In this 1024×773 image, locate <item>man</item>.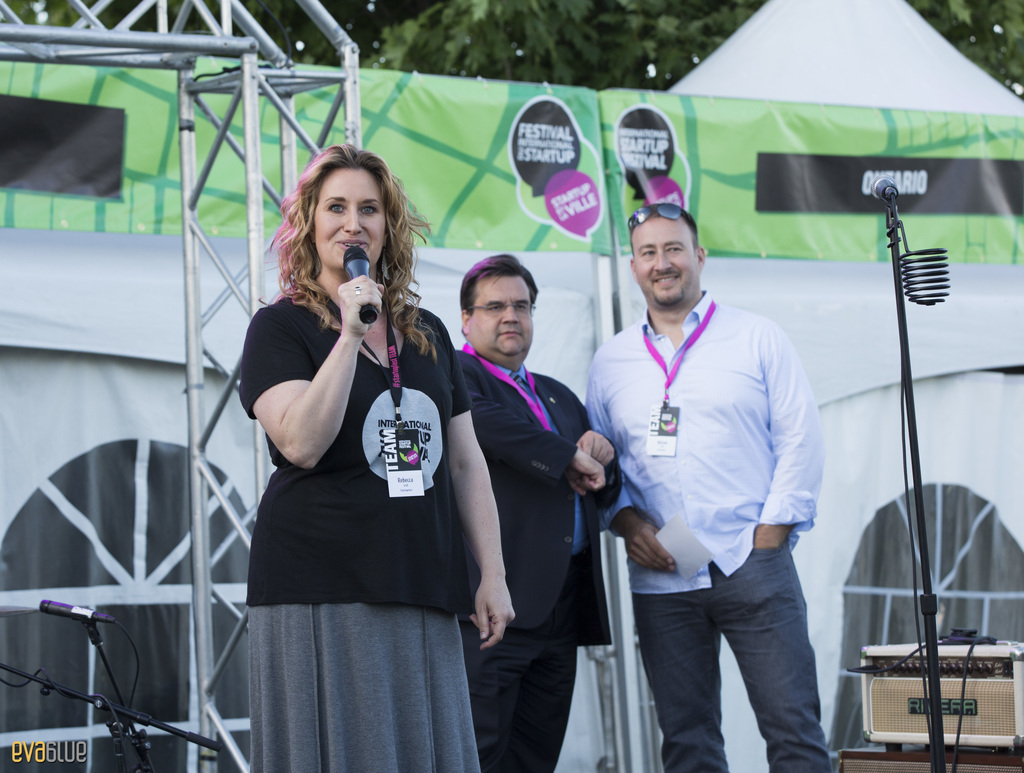
Bounding box: x1=585, y1=200, x2=851, y2=772.
